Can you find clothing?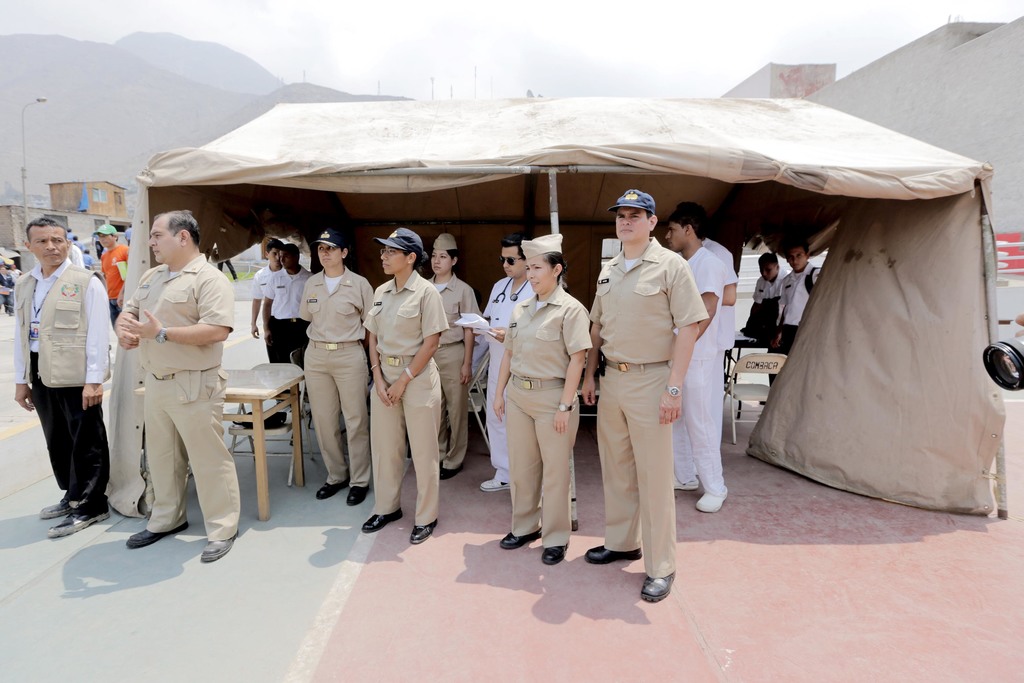
Yes, bounding box: (x1=772, y1=259, x2=821, y2=354).
